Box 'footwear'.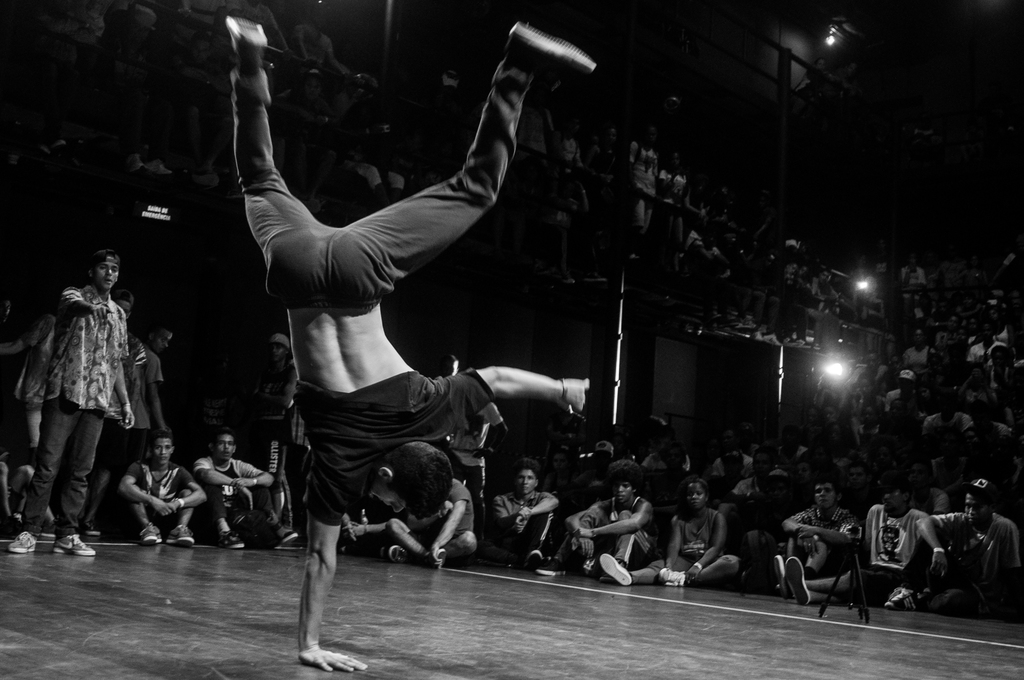
[51, 534, 93, 555].
